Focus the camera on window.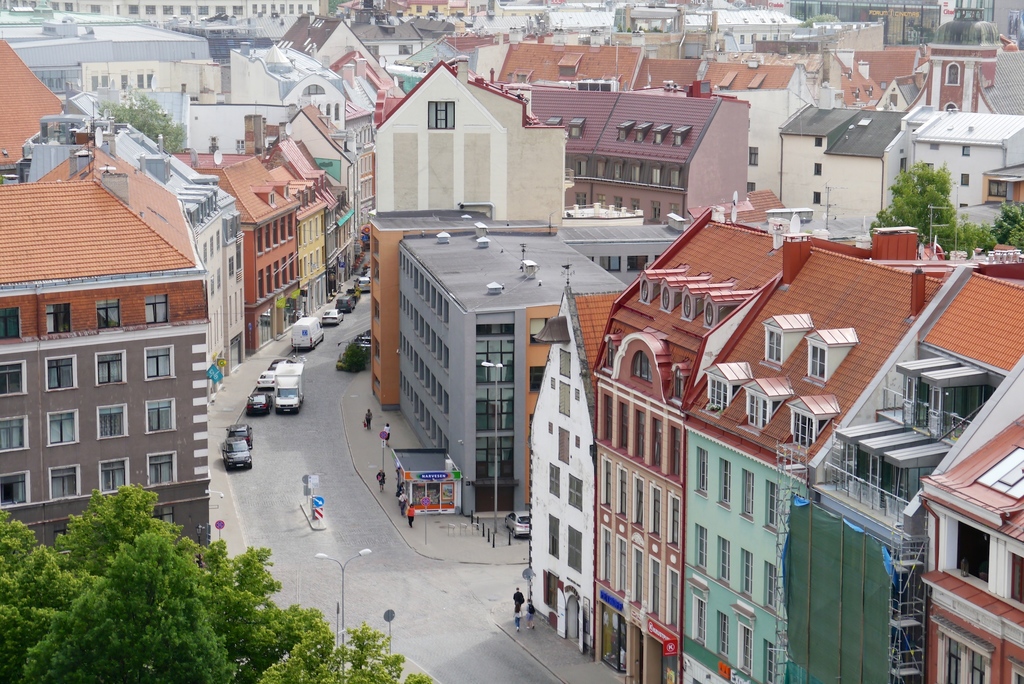
Focus region: <bbox>0, 415, 28, 452</bbox>.
